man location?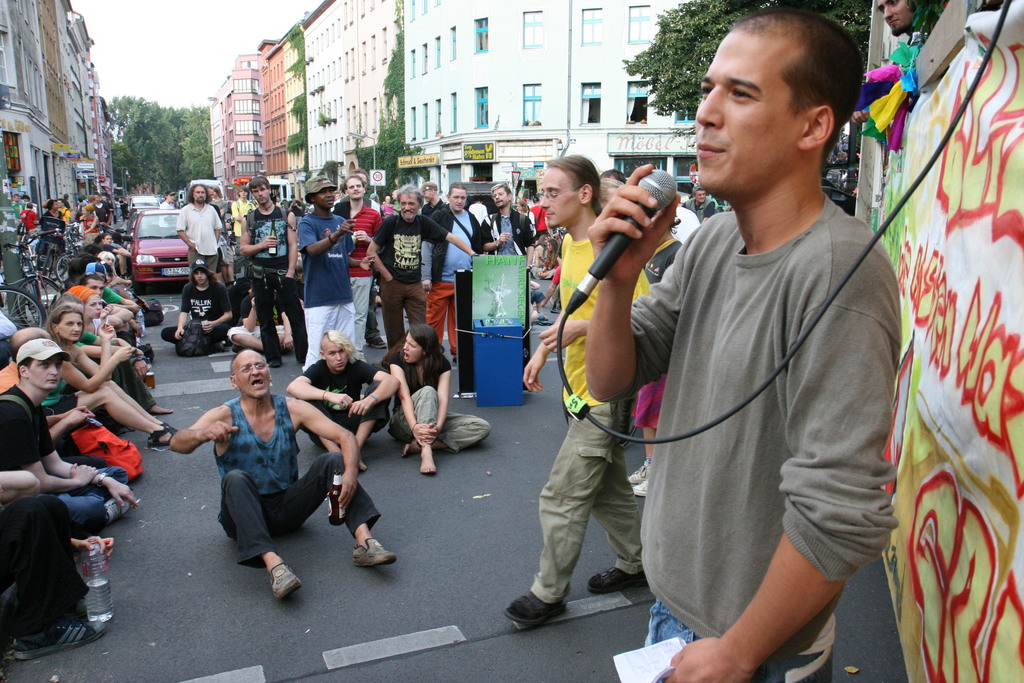
[x1=367, y1=179, x2=484, y2=352]
